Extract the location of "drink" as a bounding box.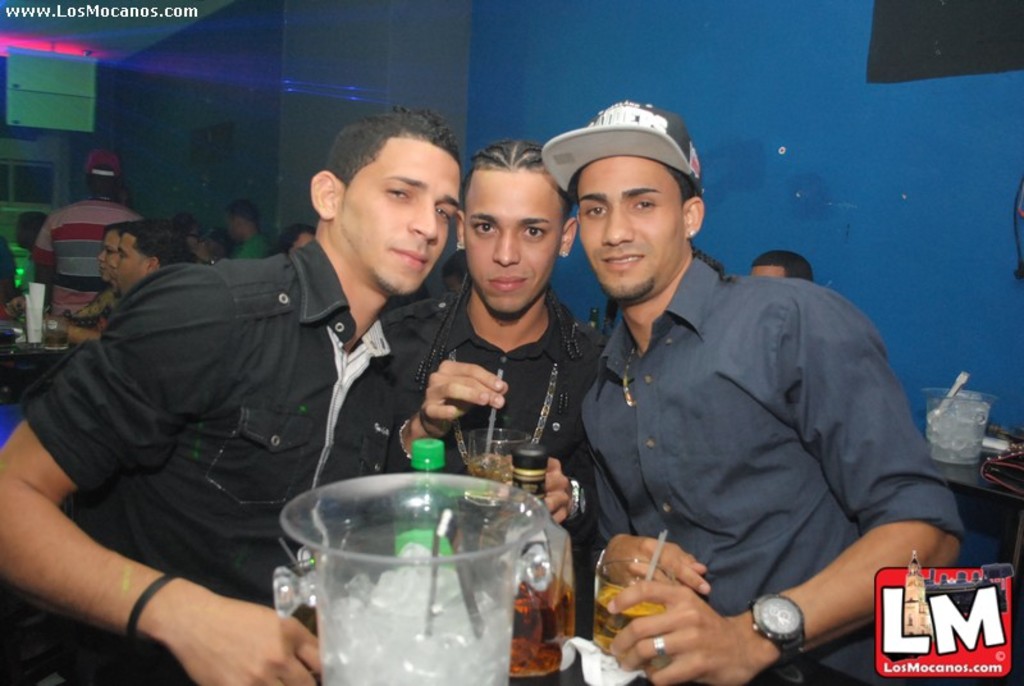
(left=594, top=587, right=675, bottom=655).
